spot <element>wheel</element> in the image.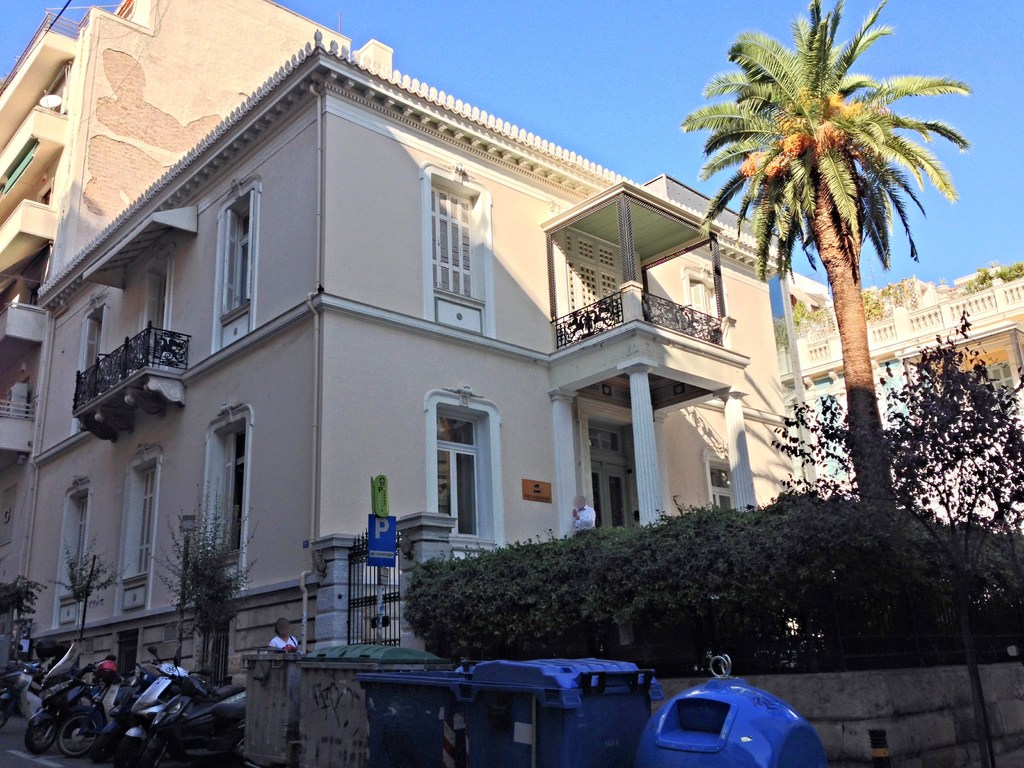
<element>wheel</element> found at left=115, top=733, right=136, bottom=767.
